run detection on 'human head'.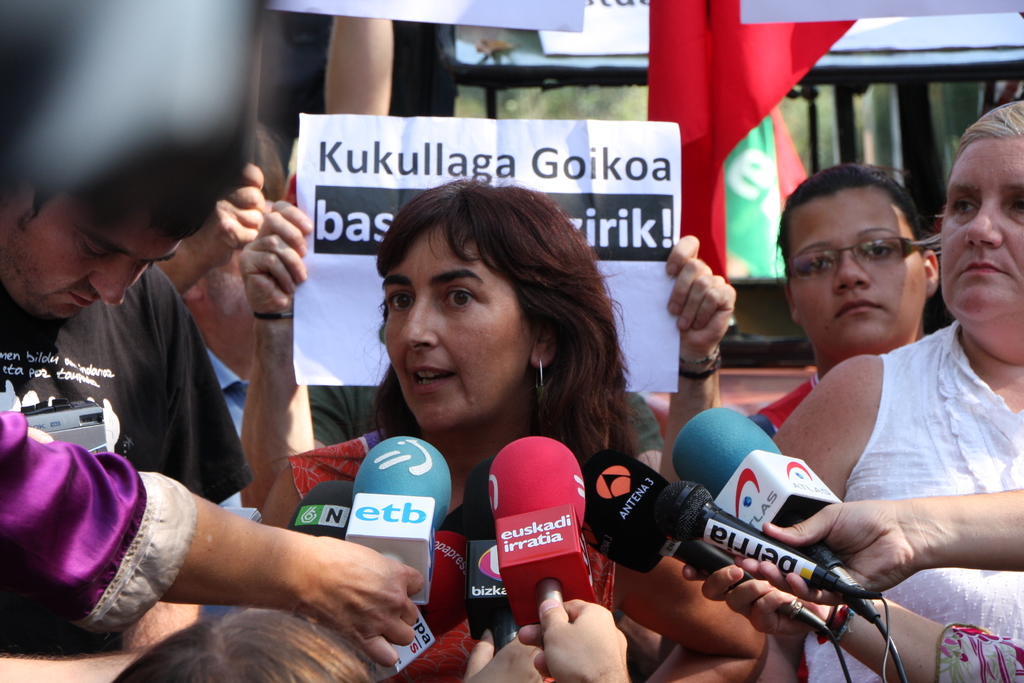
Result: select_region(940, 96, 1023, 325).
